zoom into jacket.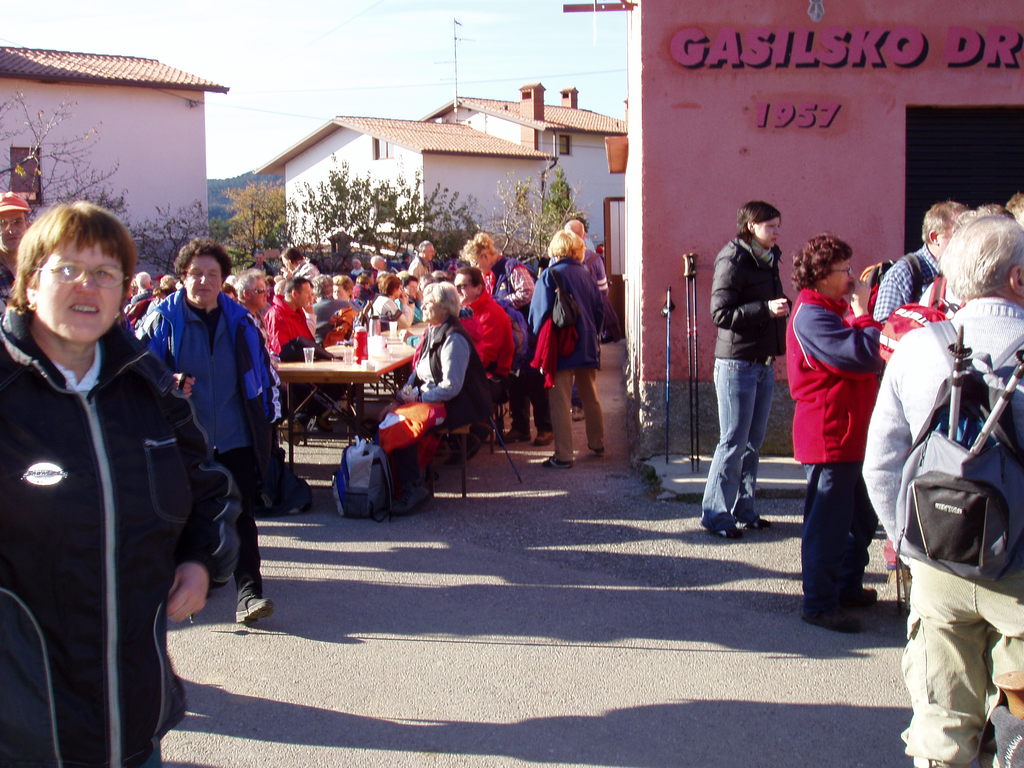
Zoom target: 18 258 214 711.
